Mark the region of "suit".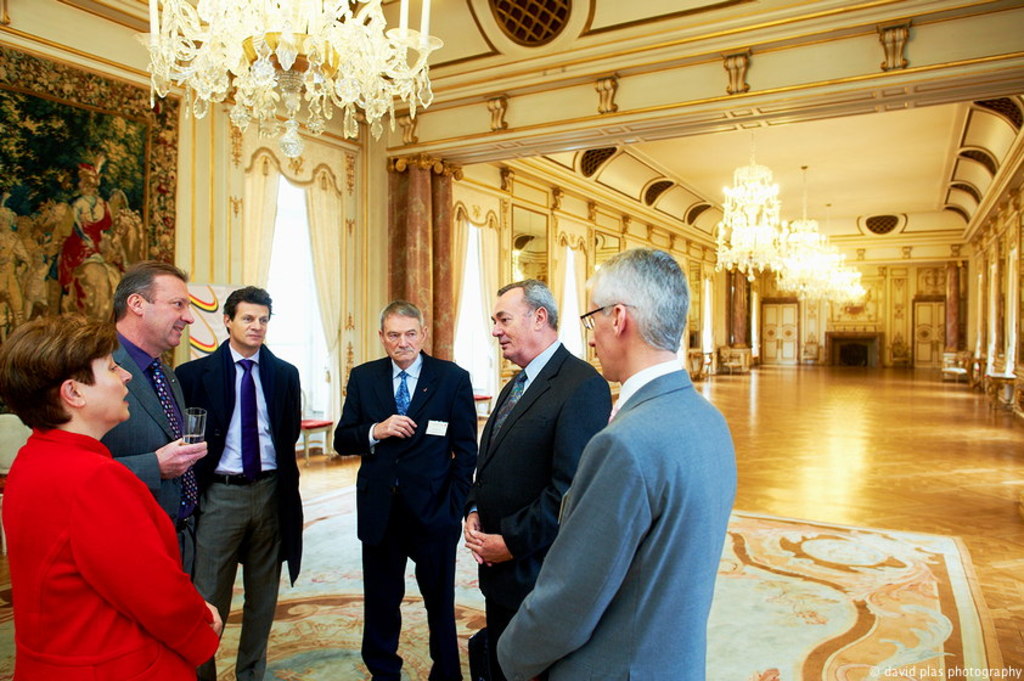
Region: (x1=96, y1=331, x2=207, y2=584).
